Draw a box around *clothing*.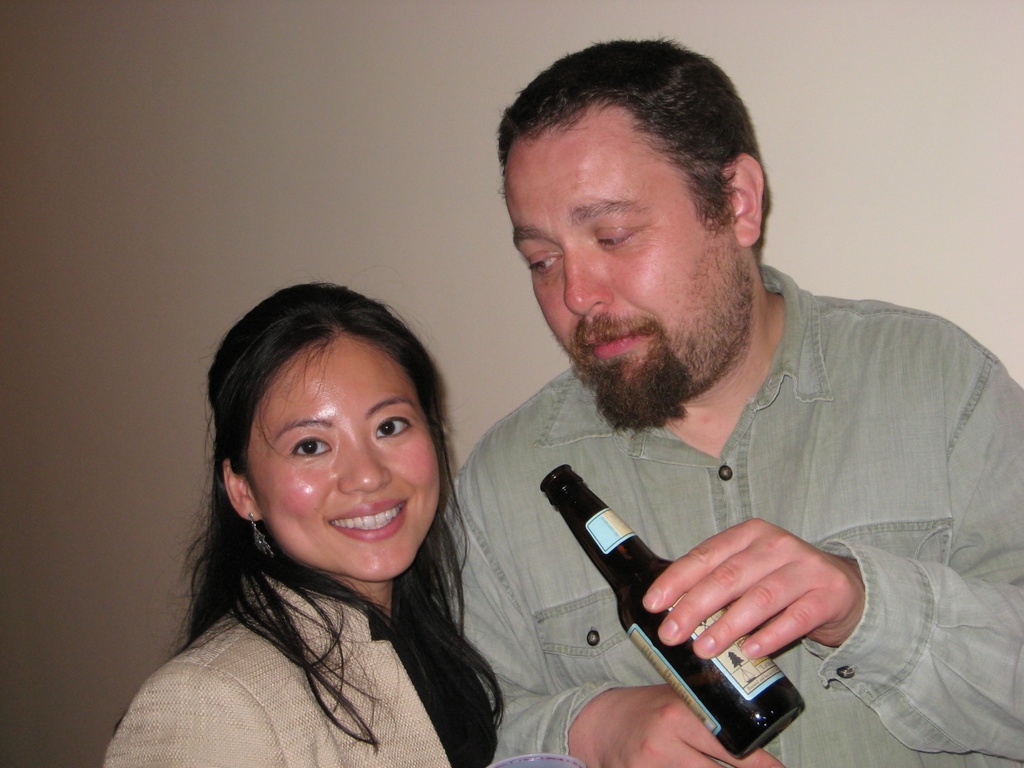
box(102, 563, 455, 767).
